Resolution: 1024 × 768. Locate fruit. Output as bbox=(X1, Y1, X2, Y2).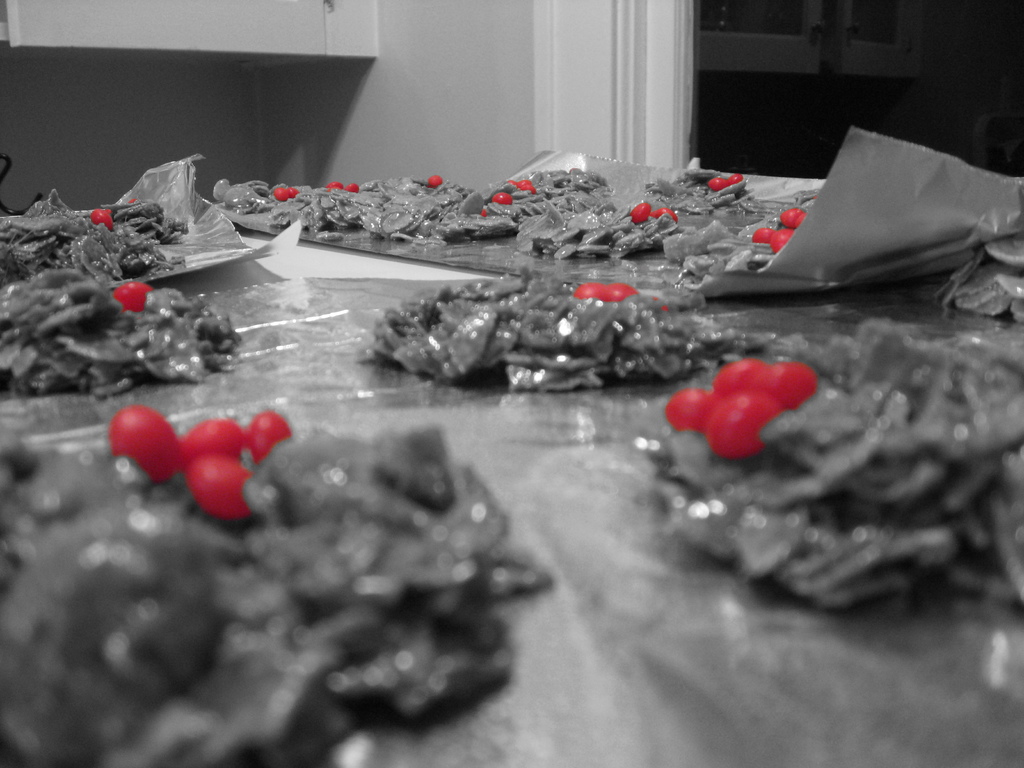
bbox=(708, 389, 789, 457).
